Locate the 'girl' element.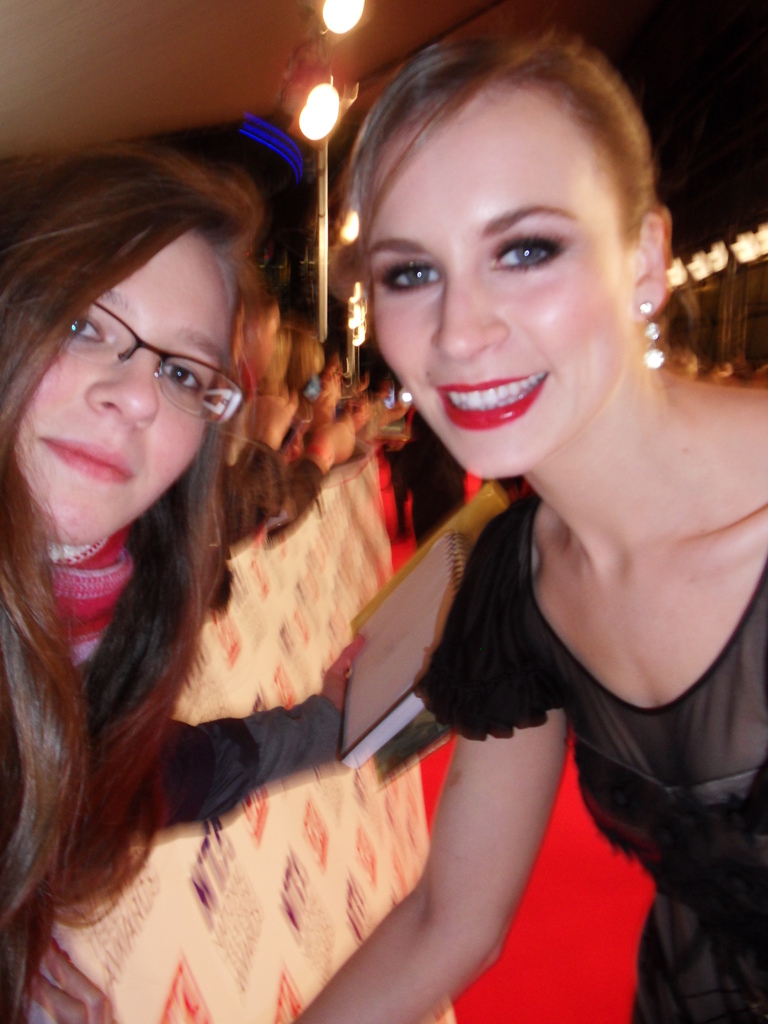
Element bbox: left=0, top=145, right=365, bottom=1023.
